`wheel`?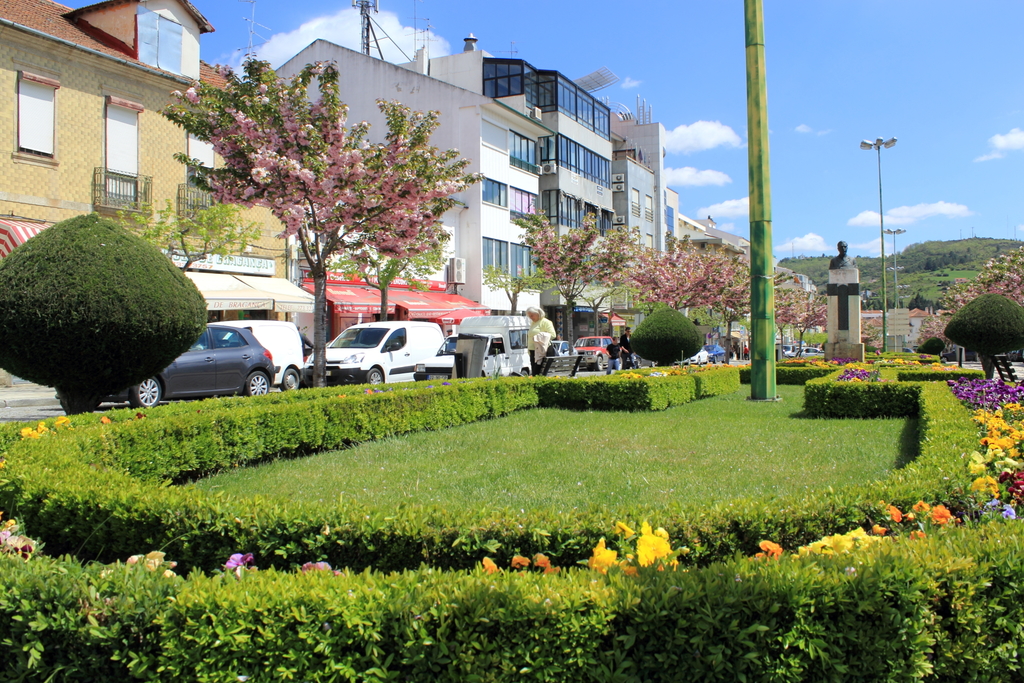
(367,367,387,384)
